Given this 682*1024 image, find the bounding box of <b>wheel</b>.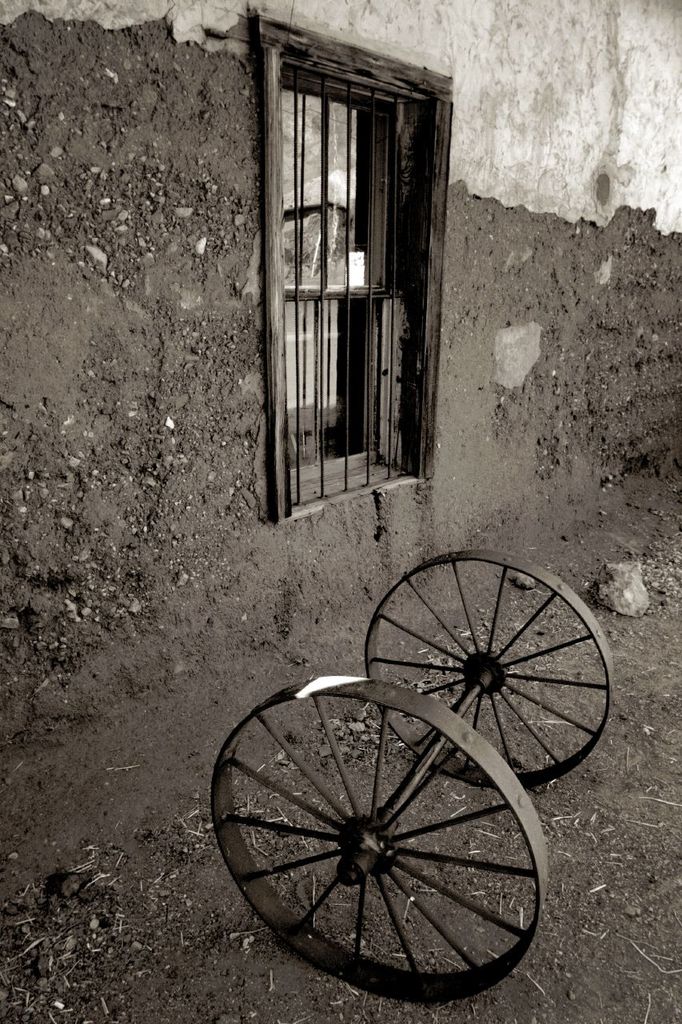
(x1=235, y1=668, x2=550, y2=994).
